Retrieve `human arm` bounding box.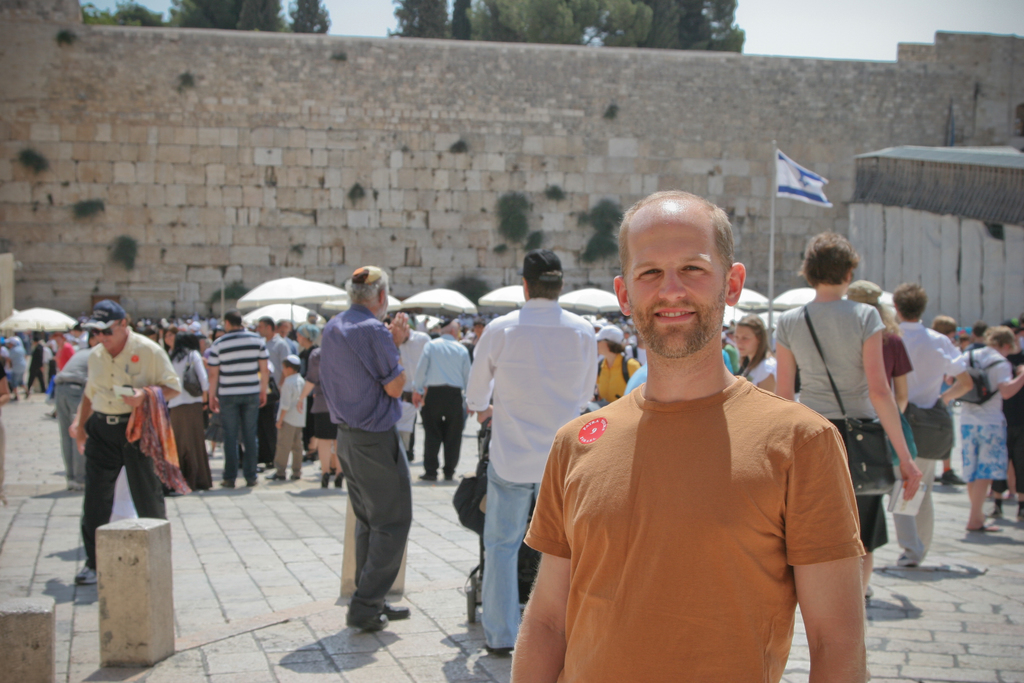
Bounding box: (296,352,319,416).
